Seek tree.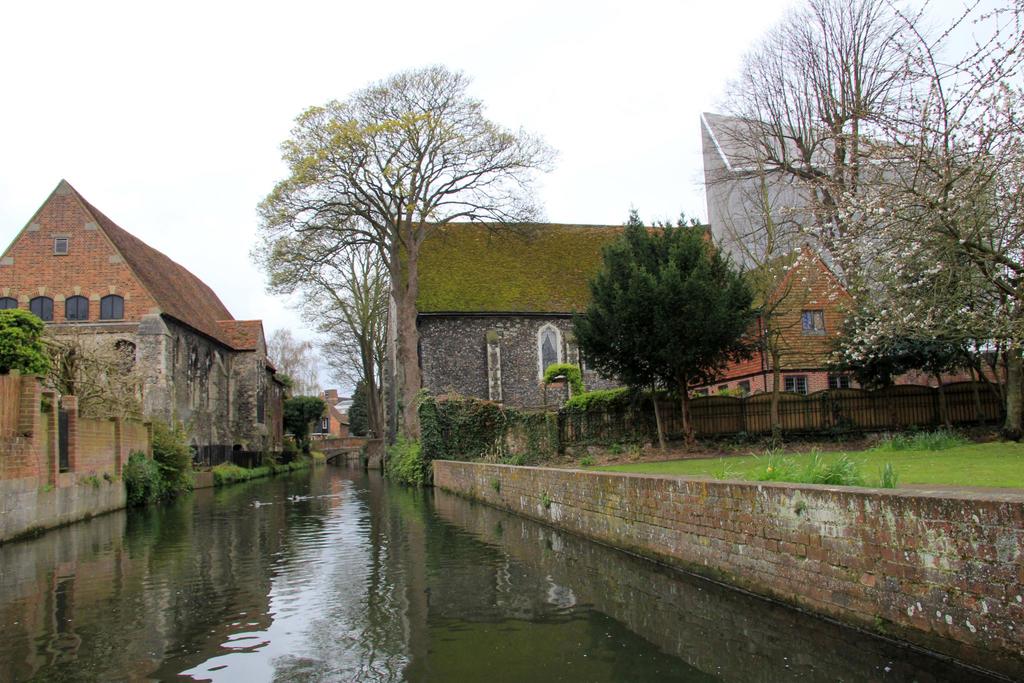
box(286, 60, 565, 465).
